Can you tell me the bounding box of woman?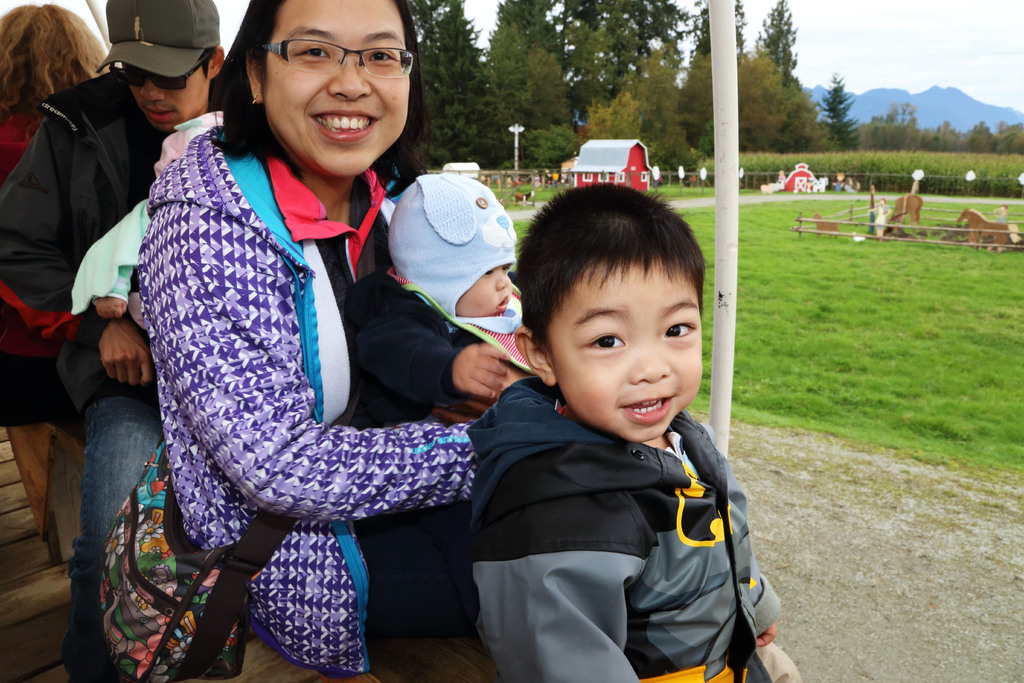
left=87, top=10, right=518, bottom=682.
